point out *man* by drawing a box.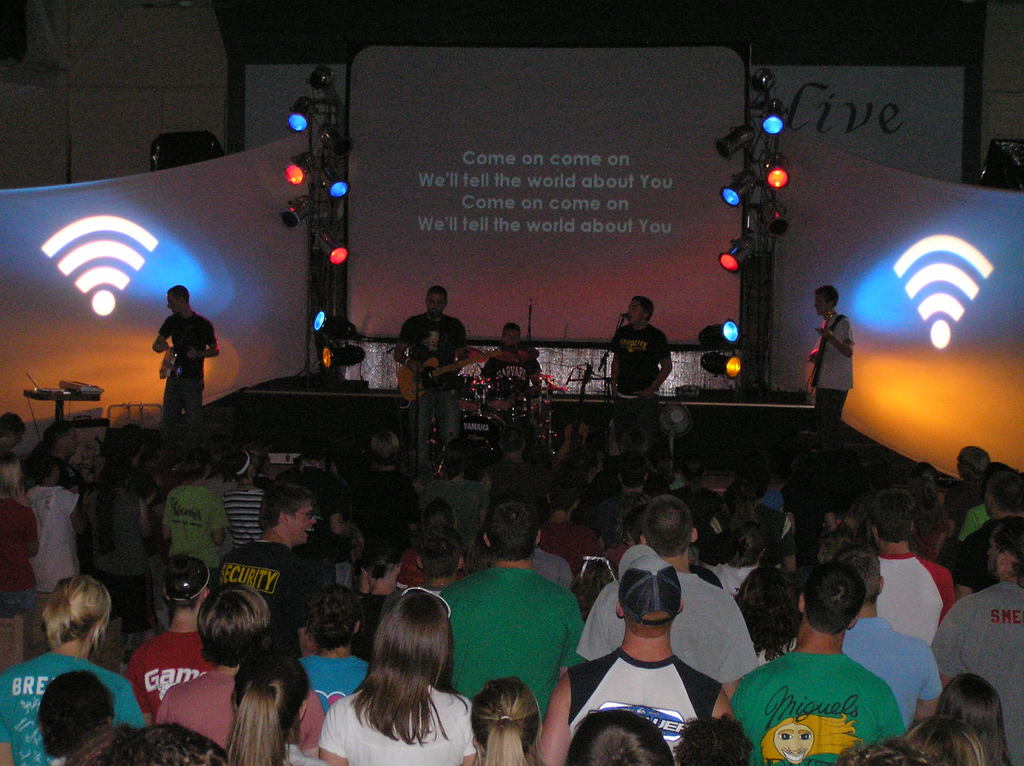
bbox=[387, 287, 472, 467].
